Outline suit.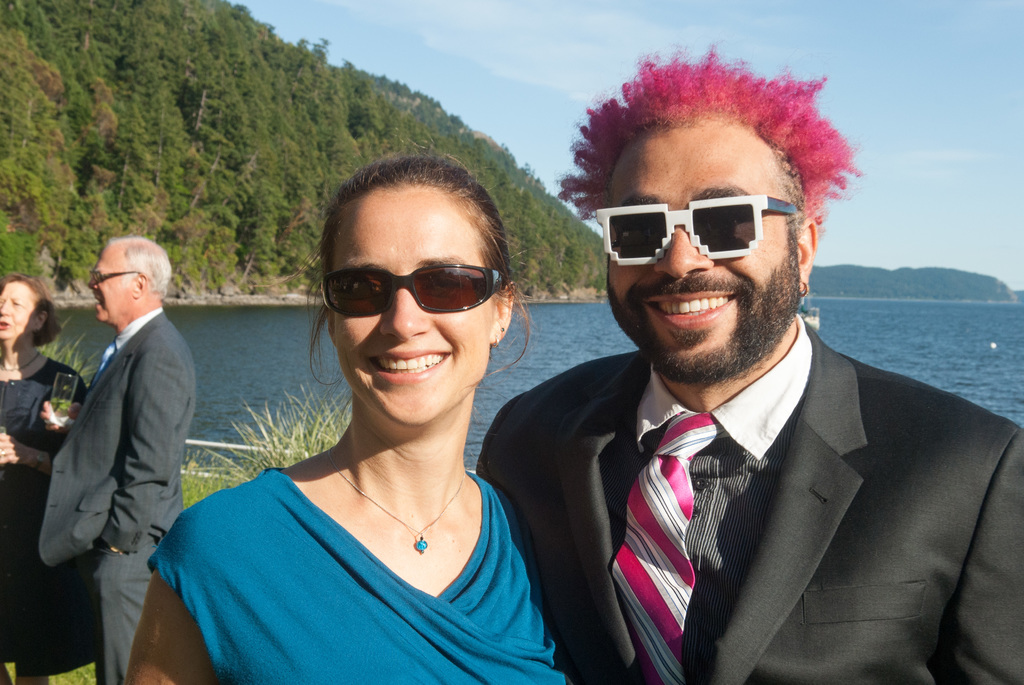
Outline: rect(509, 289, 1023, 675).
